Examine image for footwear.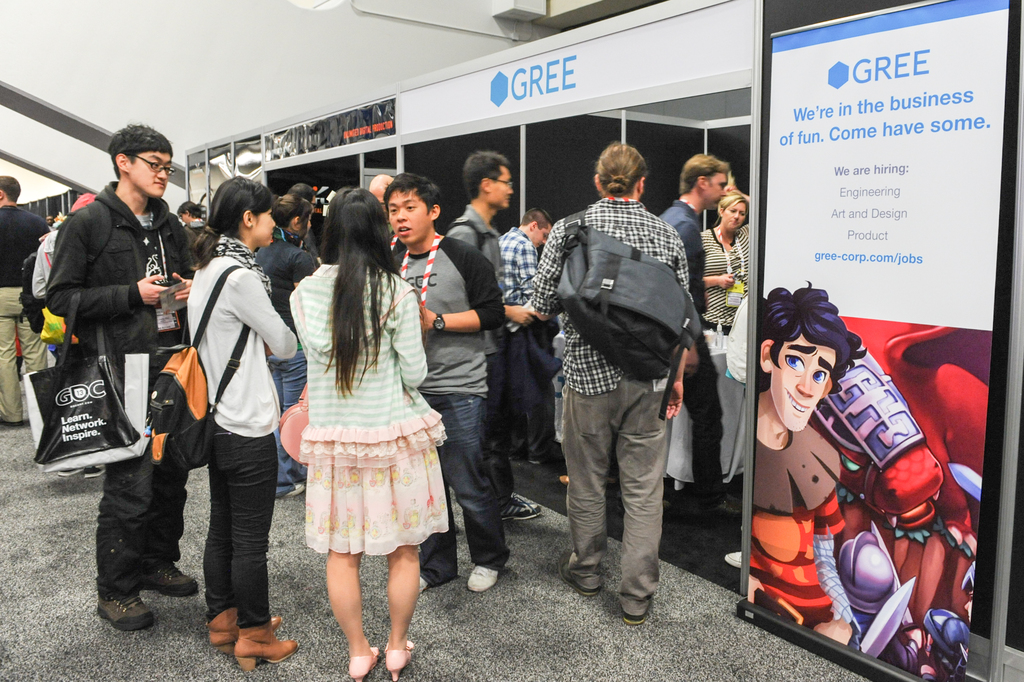
Examination result: [619, 603, 645, 626].
